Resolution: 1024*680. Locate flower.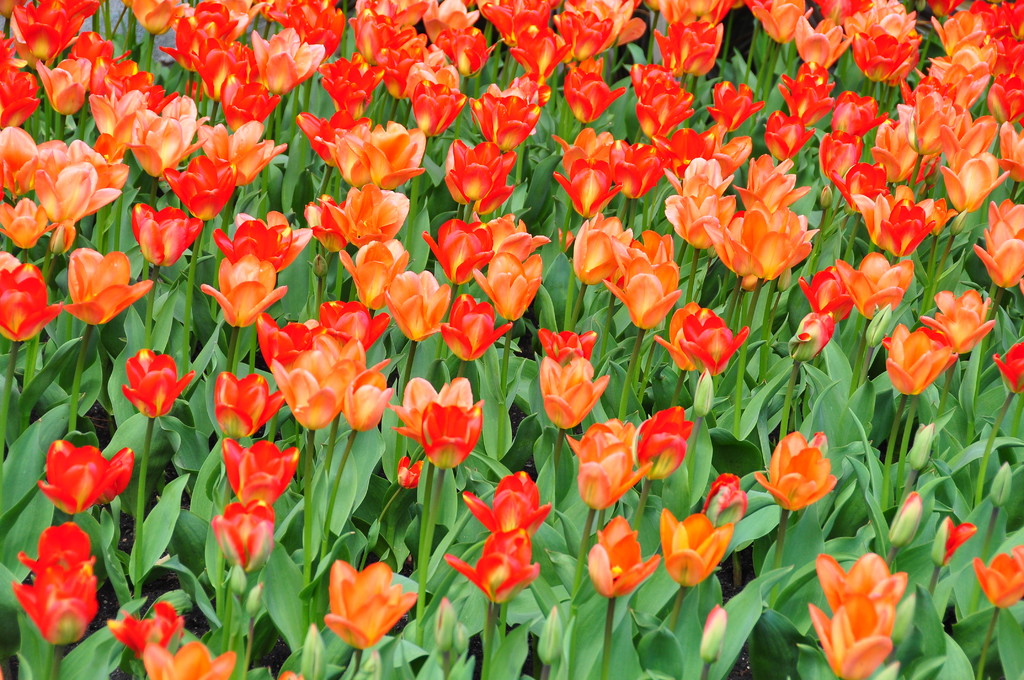
(679,304,749,376).
